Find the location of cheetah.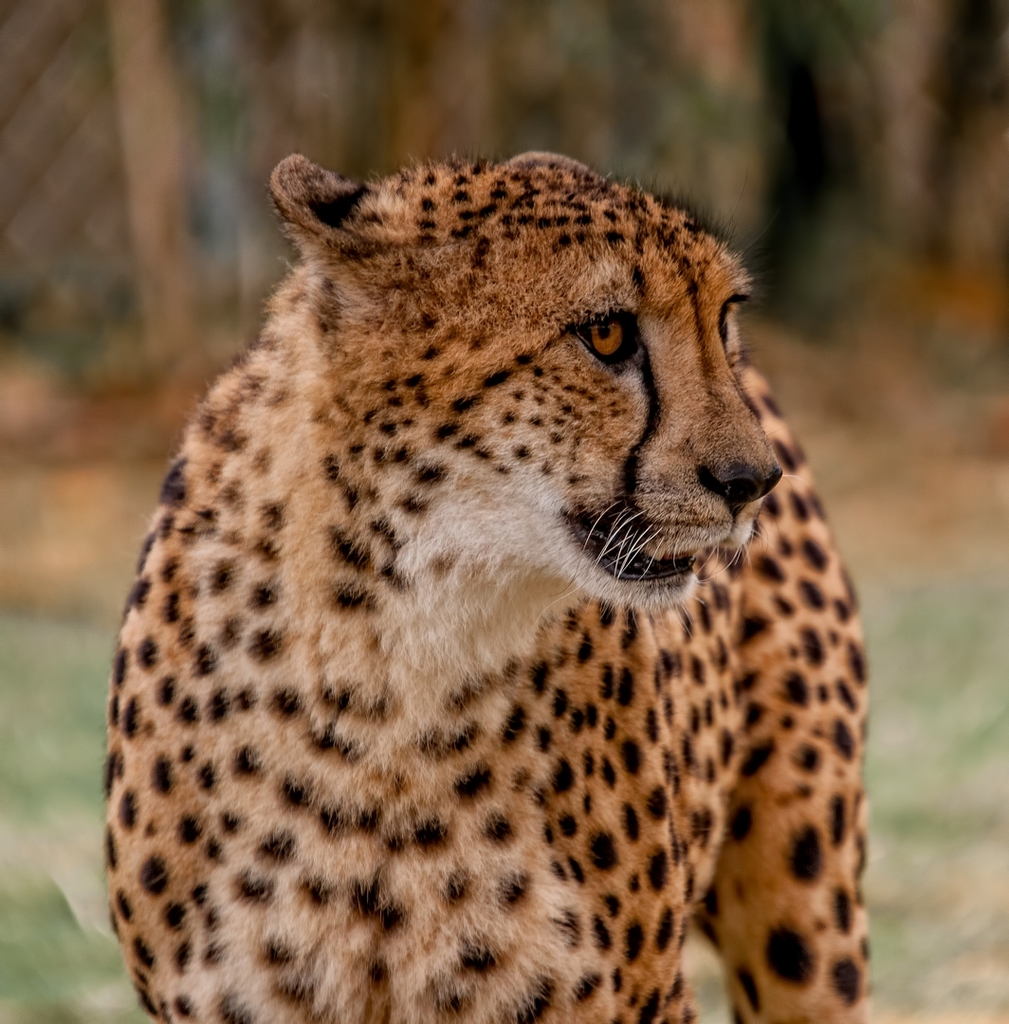
Location: rect(100, 150, 873, 1023).
